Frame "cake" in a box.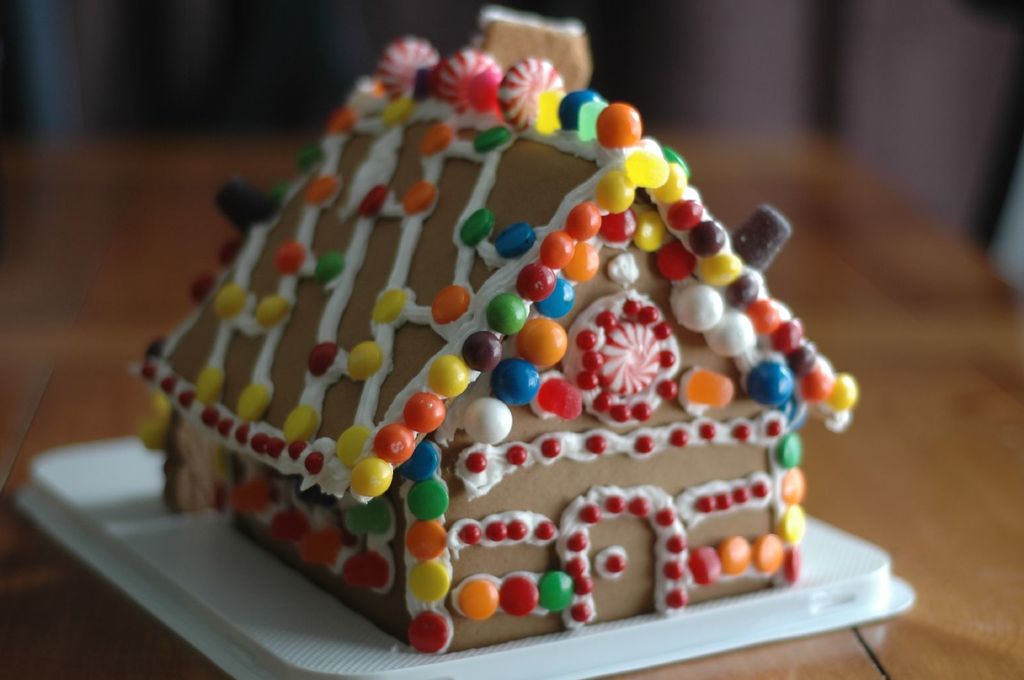
[125,9,863,654].
